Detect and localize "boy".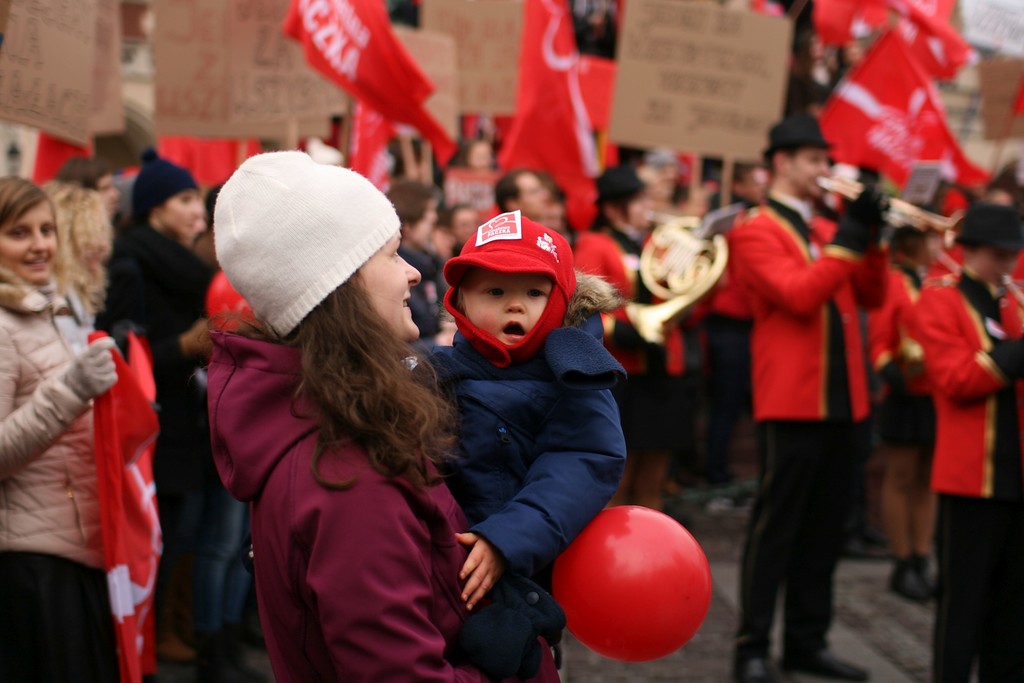
Localized at (left=412, top=212, right=630, bottom=682).
